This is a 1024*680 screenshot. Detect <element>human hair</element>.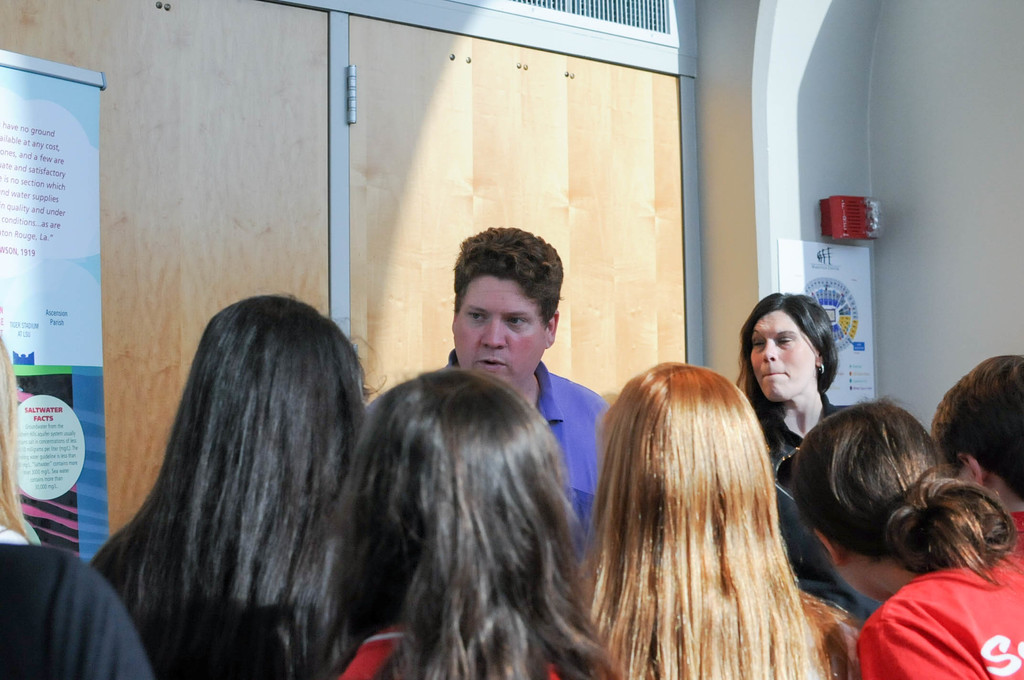
bbox=[932, 356, 1023, 496].
